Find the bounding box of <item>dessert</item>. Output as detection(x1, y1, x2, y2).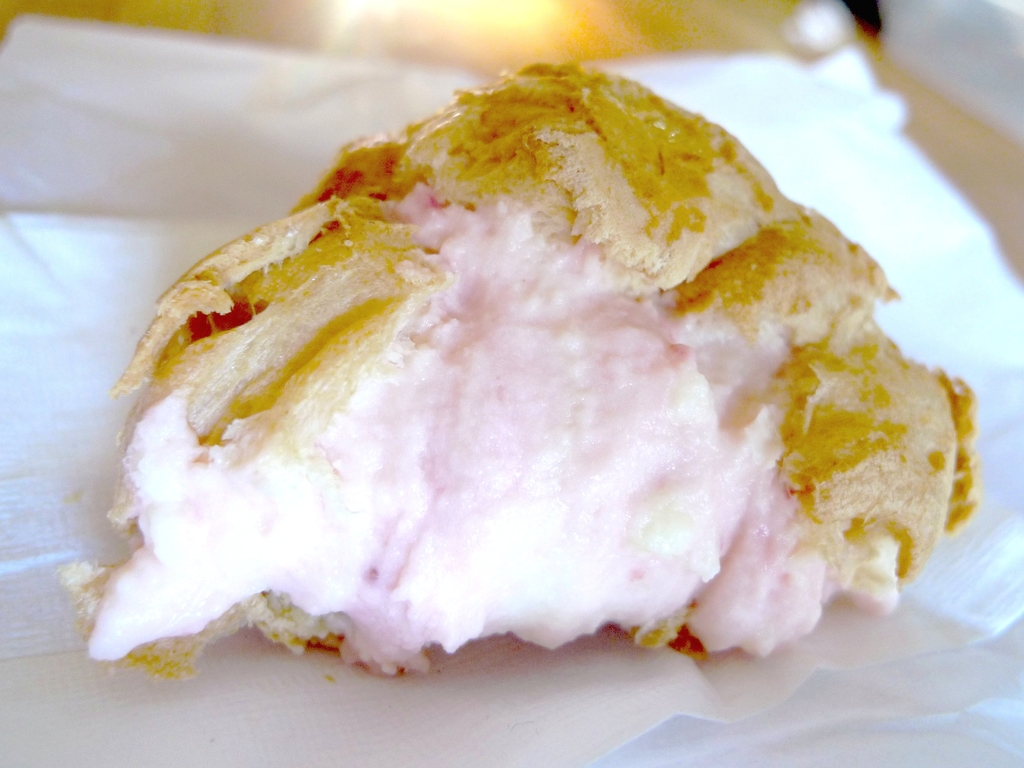
detection(47, 42, 959, 710).
